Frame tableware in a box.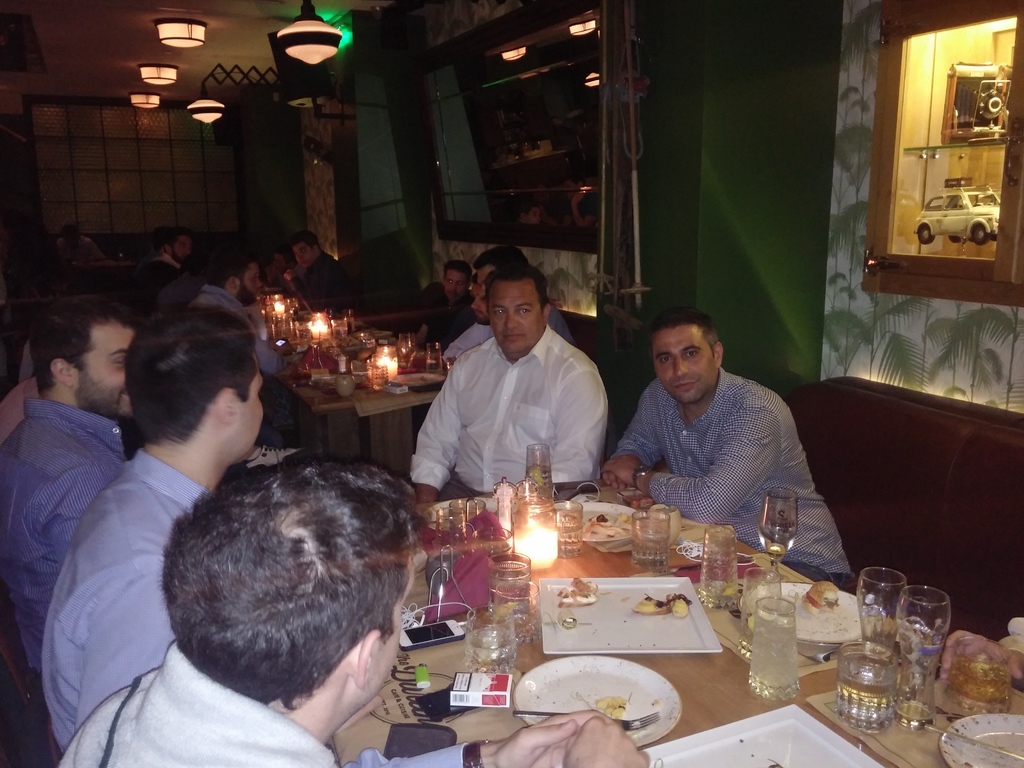
892, 584, 951, 730.
